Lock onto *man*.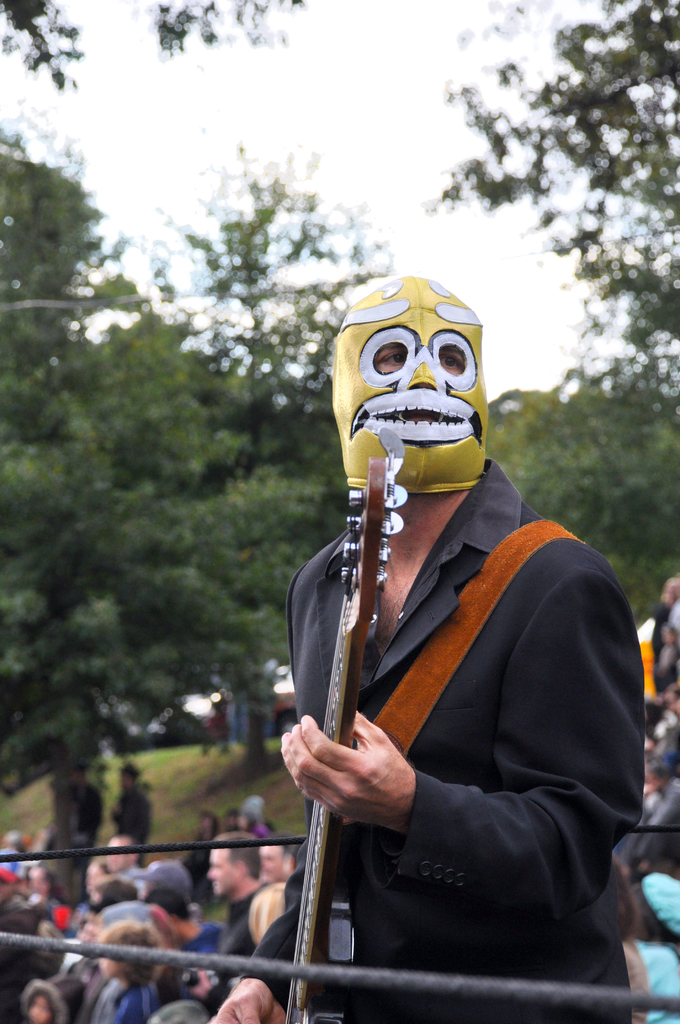
Locked: detection(70, 858, 101, 926).
